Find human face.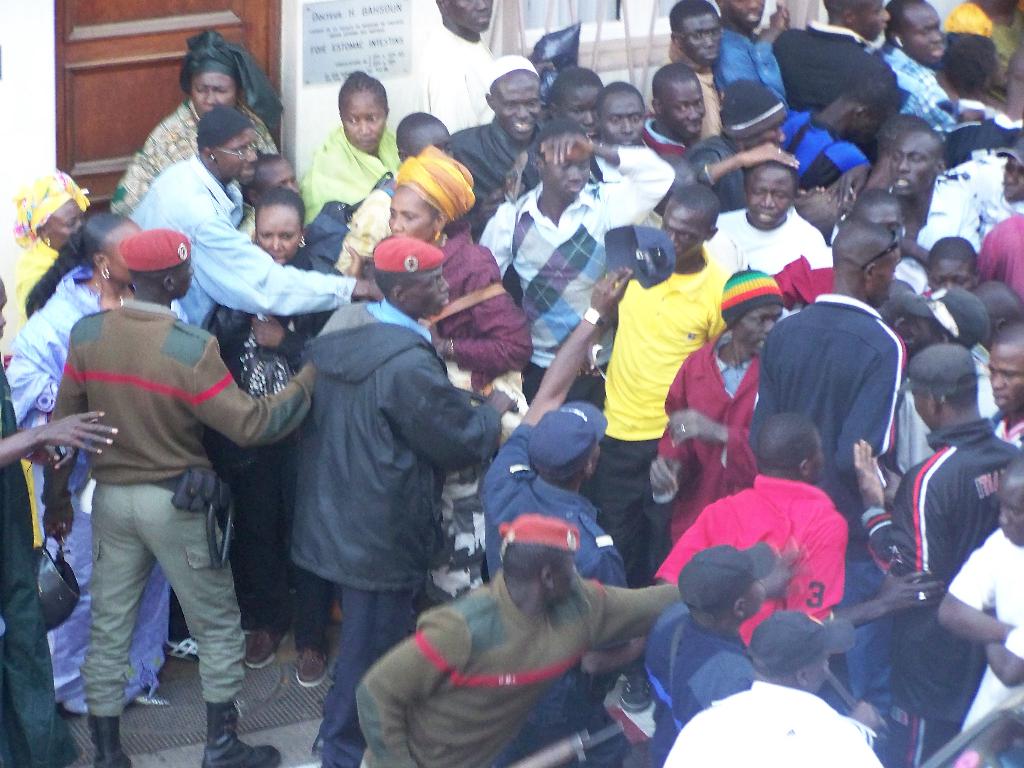
<region>545, 161, 586, 204</region>.
